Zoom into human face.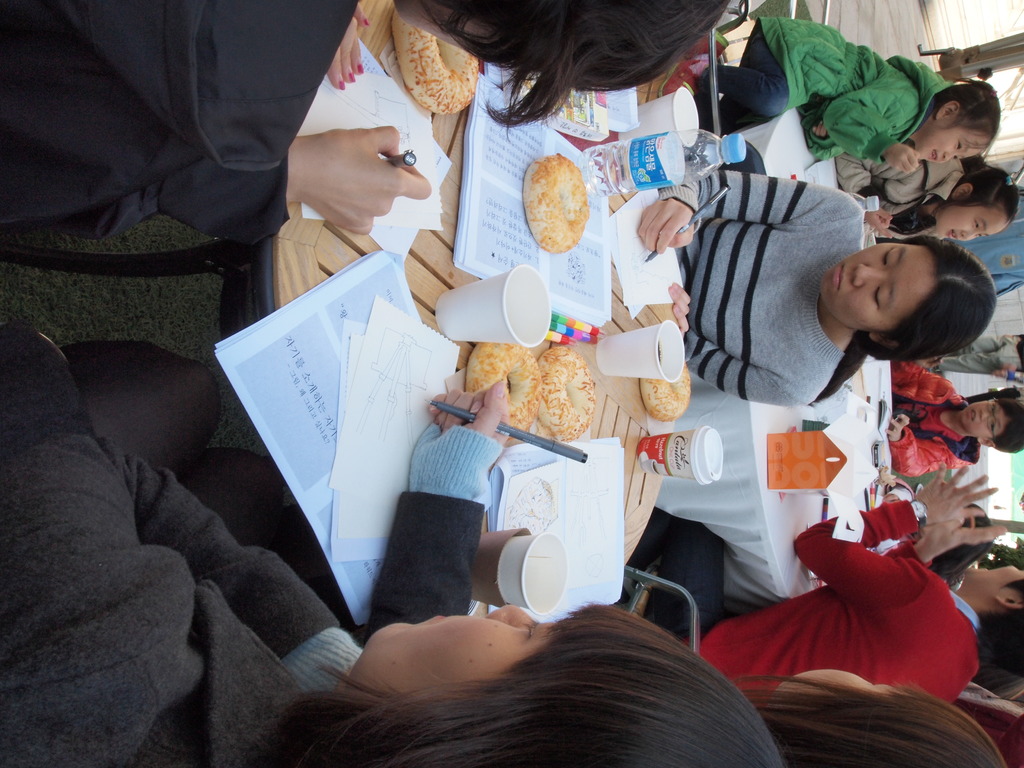
Zoom target: <region>365, 604, 561, 701</region>.
